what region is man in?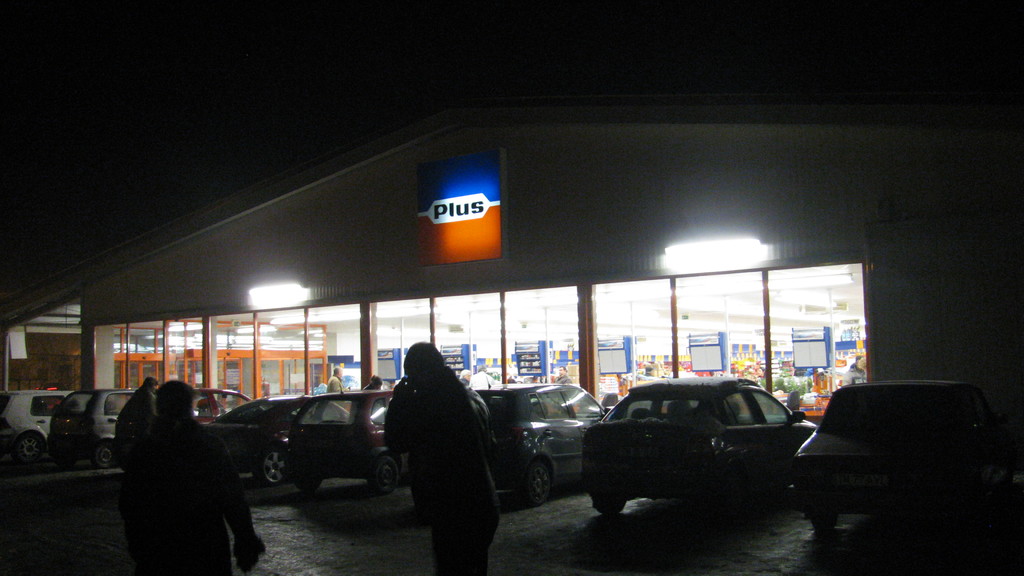
<box>326,367,348,390</box>.
